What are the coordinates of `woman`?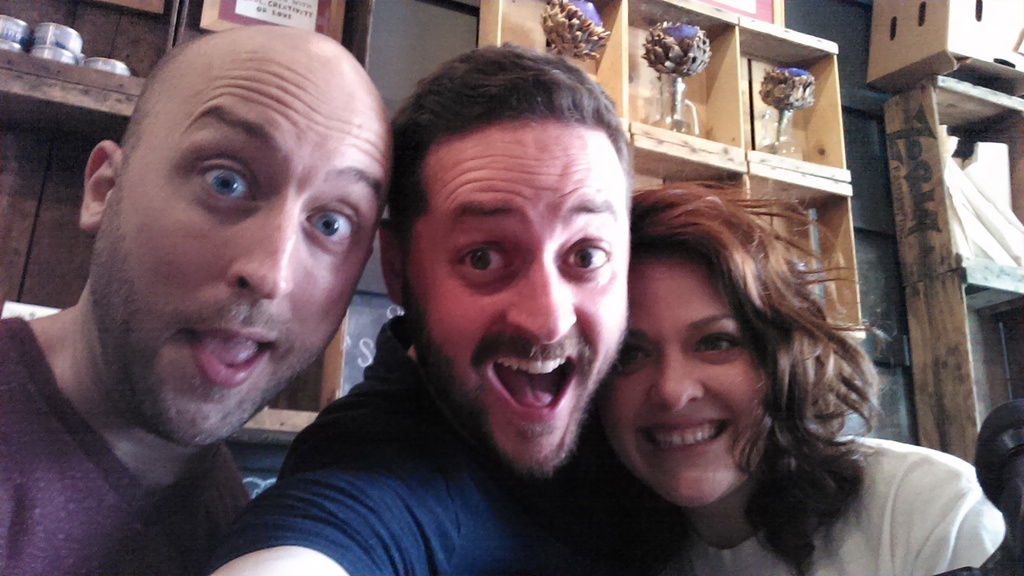
region(562, 163, 929, 566).
